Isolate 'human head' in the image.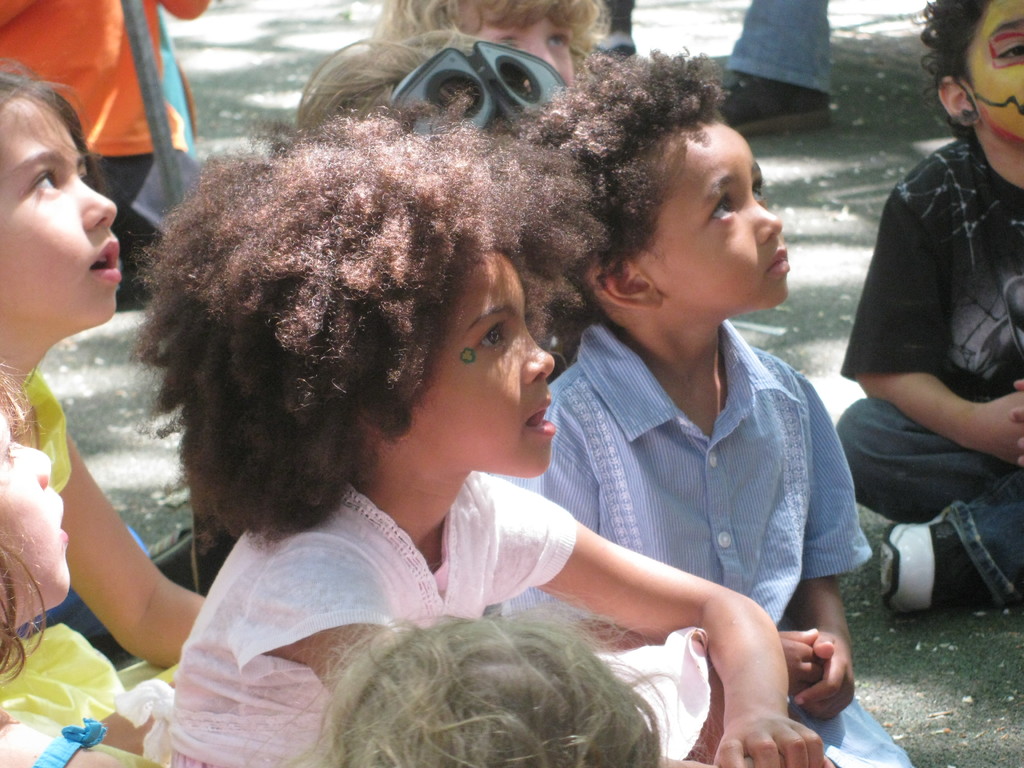
Isolated region: {"x1": 921, "y1": 0, "x2": 1023, "y2": 141}.
